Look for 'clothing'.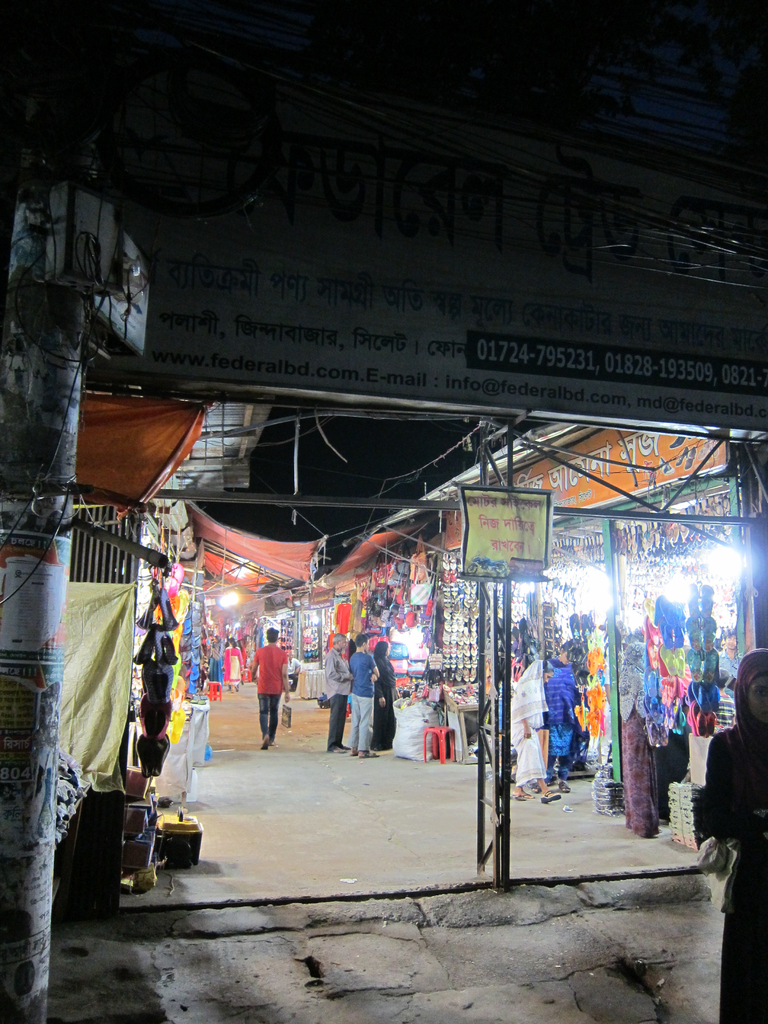
Found: l=547, t=653, r=579, b=771.
